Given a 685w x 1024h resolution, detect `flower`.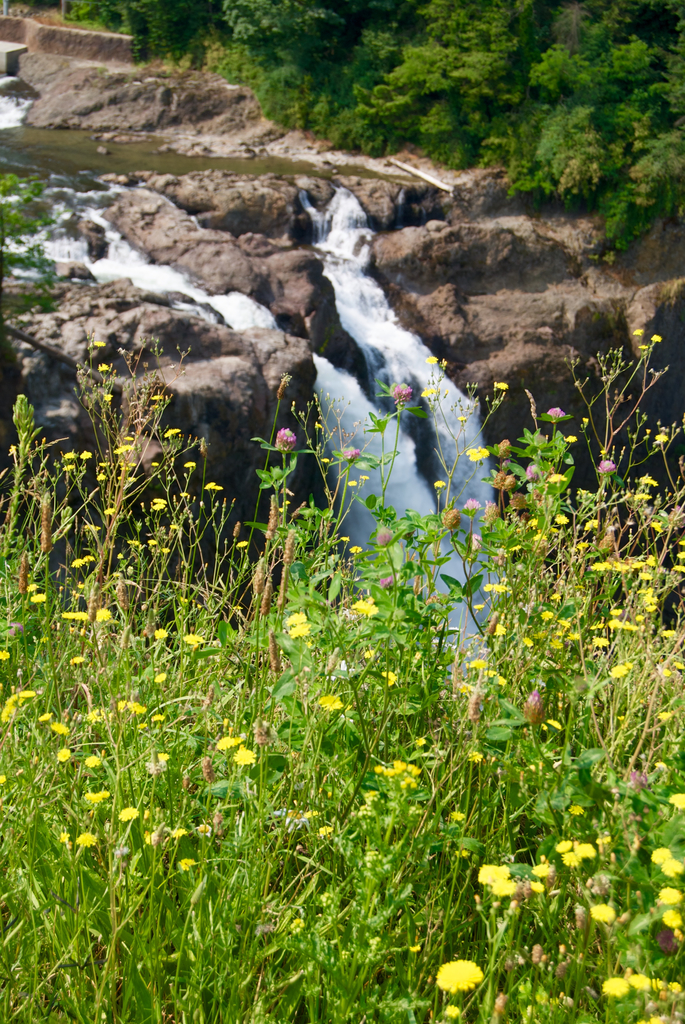
l=555, t=518, r=567, b=522.
